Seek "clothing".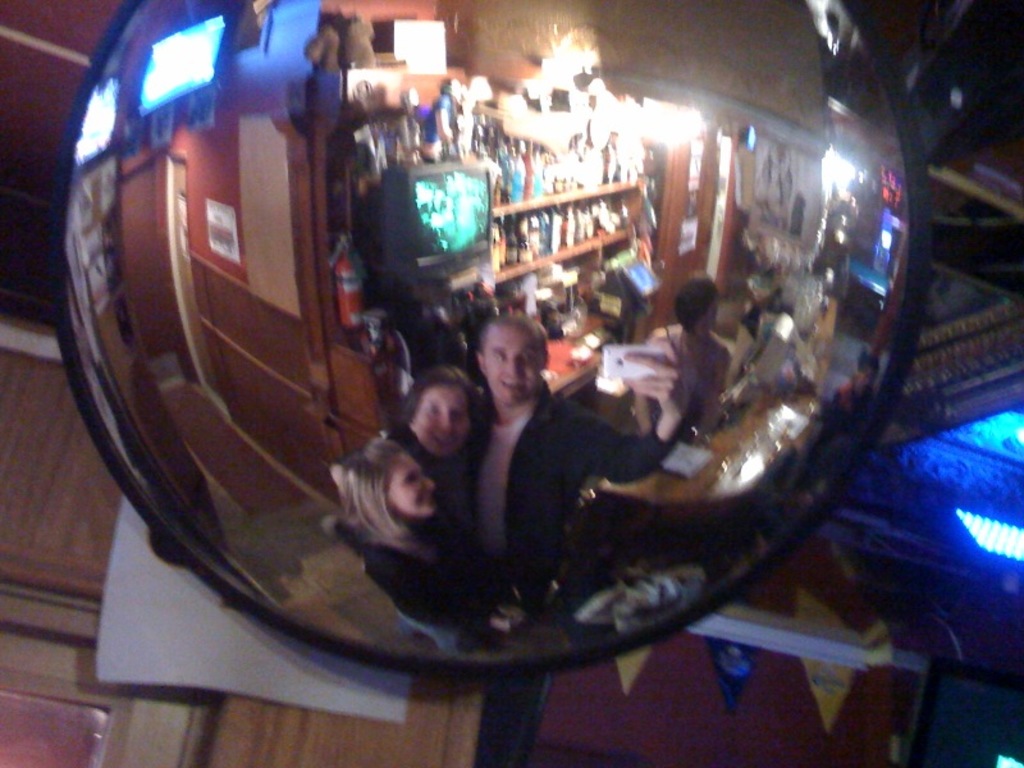
rect(417, 378, 676, 767).
